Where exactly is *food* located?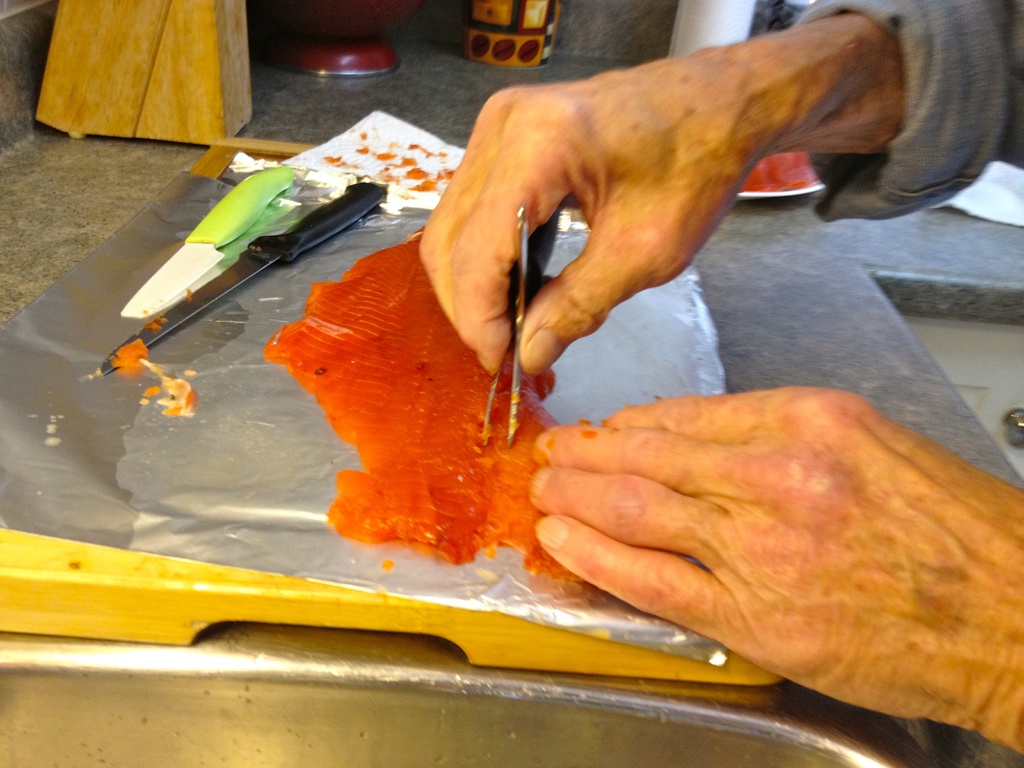
Its bounding box is (x1=252, y1=203, x2=595, y2=589).
